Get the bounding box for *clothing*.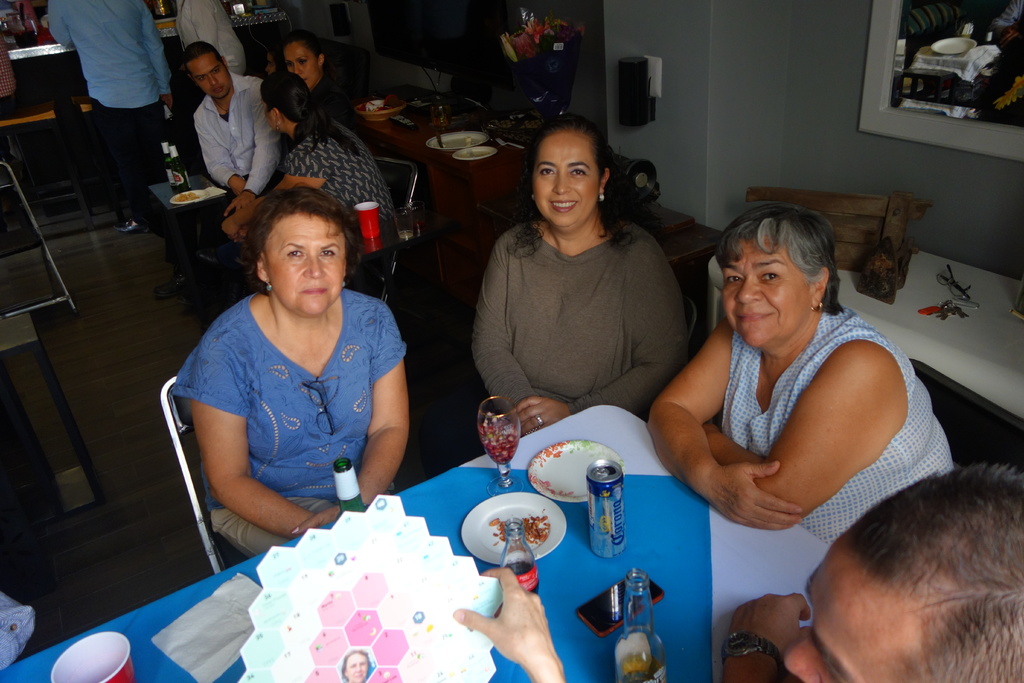
[x1=276, y1=117, x2=404, y2=249].
